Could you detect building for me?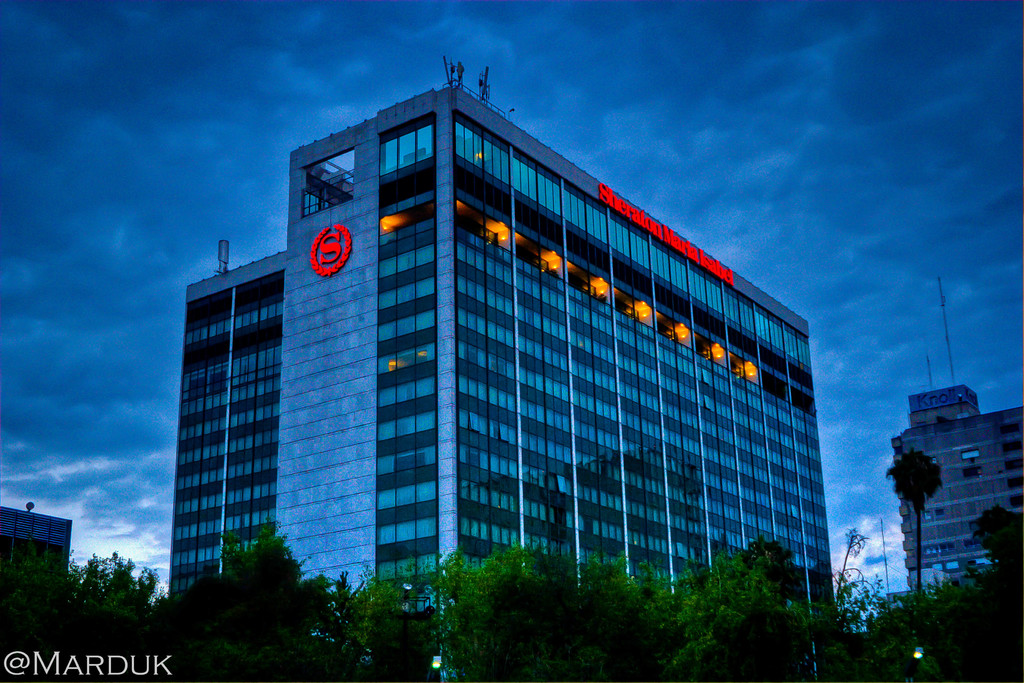
Detection result: (888, 406, 1023, 586).
